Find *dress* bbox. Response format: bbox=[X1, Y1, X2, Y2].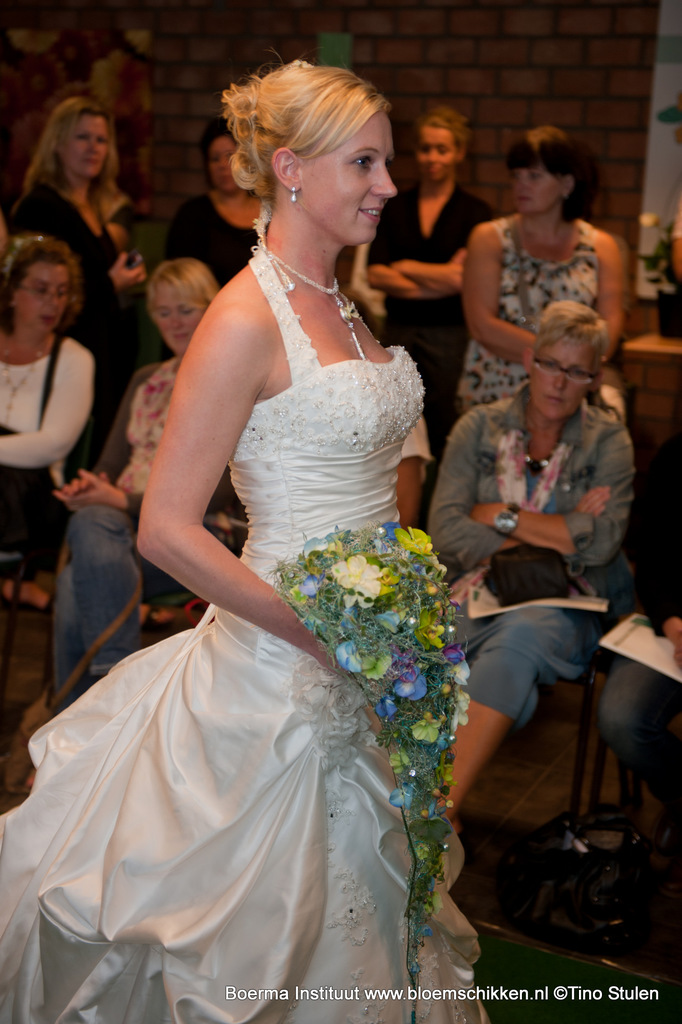
bbox=[424, 374, 669, 740].
